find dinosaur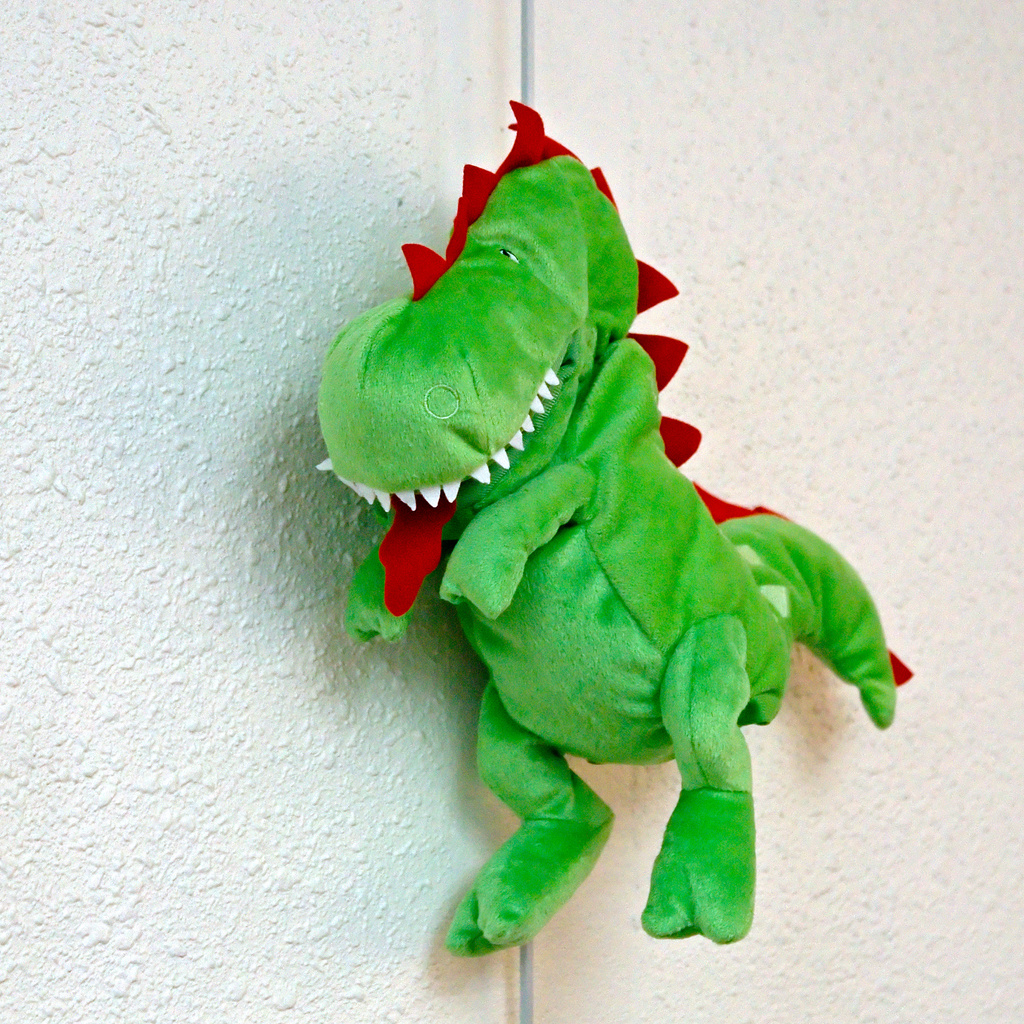
left=366, top=149, right=888, bottom=1000
